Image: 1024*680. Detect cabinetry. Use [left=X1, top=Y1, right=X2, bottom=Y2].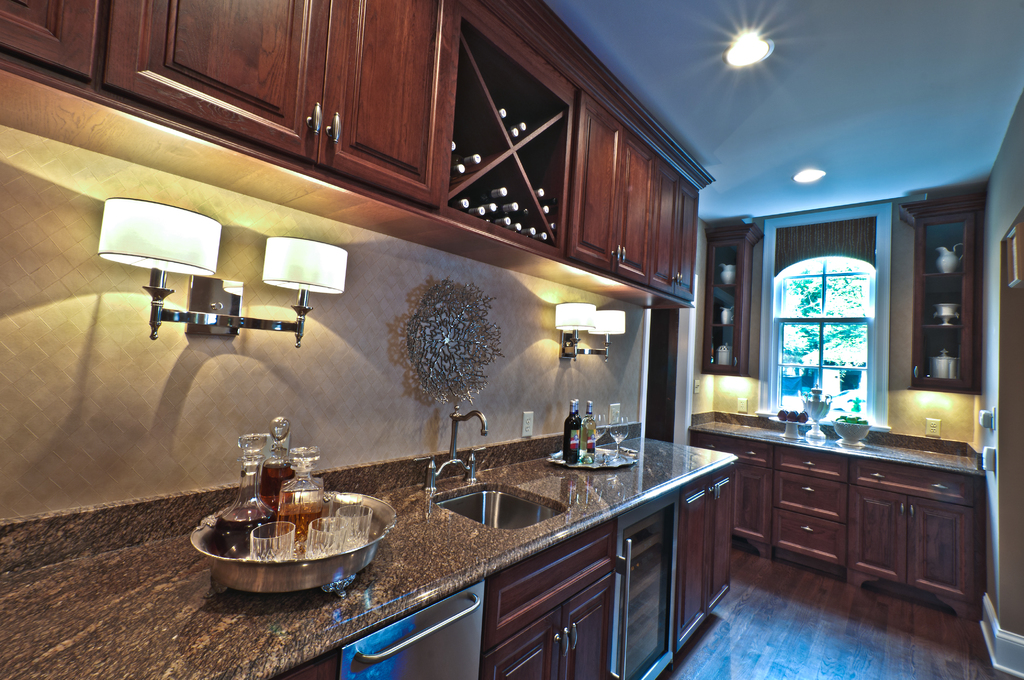
[left=776, top=450, right=850, bottom=576].
